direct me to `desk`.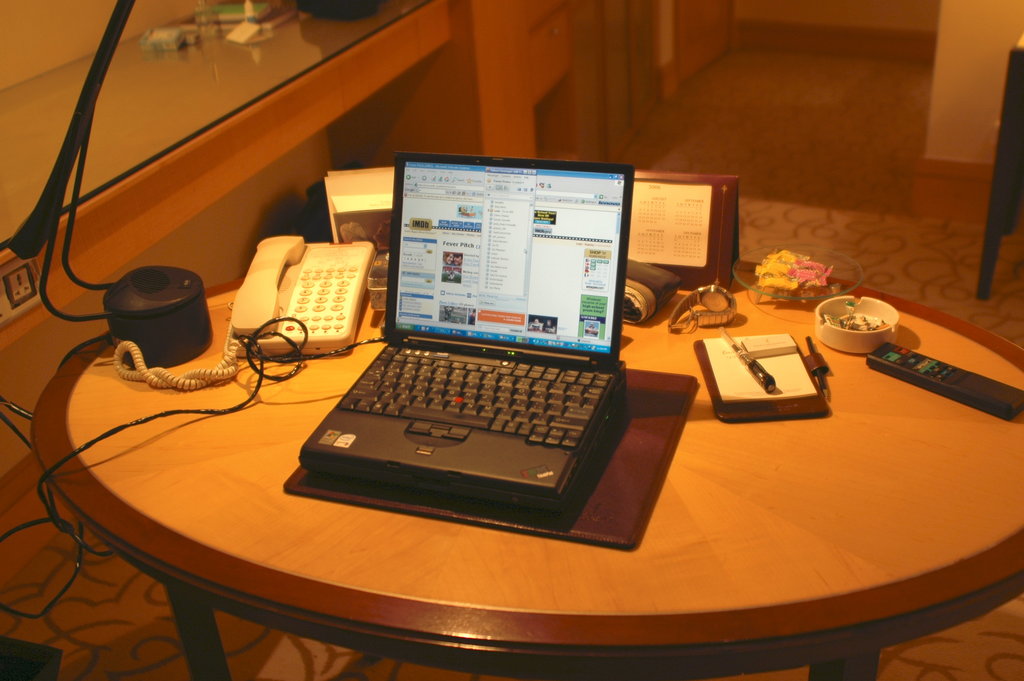
Direction: Rect(29, 249, 1023, 680).
